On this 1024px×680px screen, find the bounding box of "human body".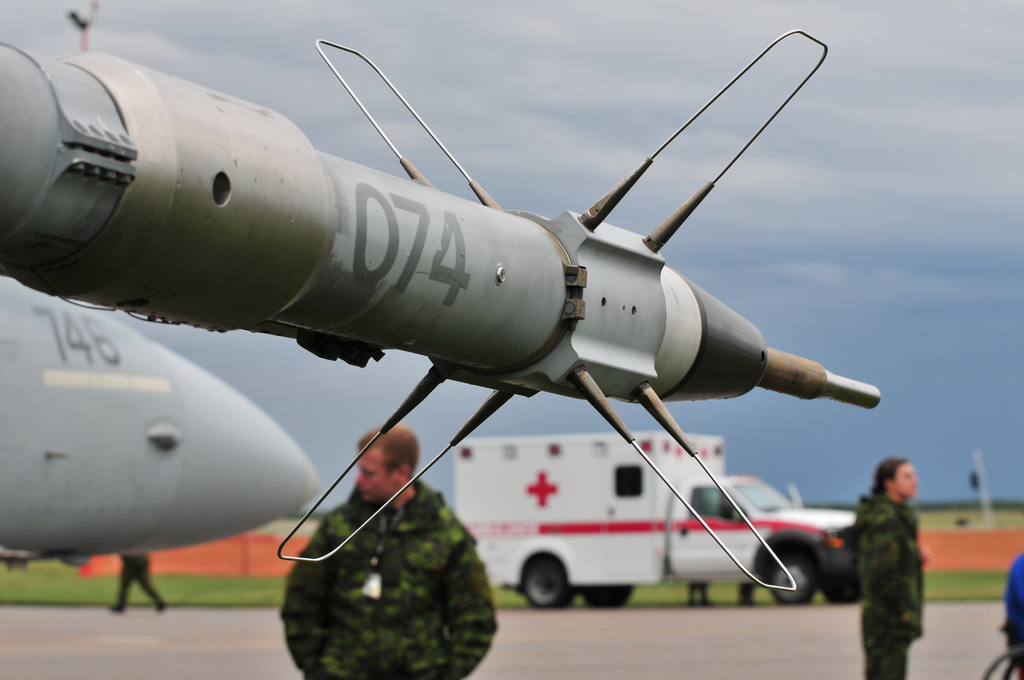
Bounding box: {"x1": 854, "y1": 443, "x2": 948, "y2": 671}.
